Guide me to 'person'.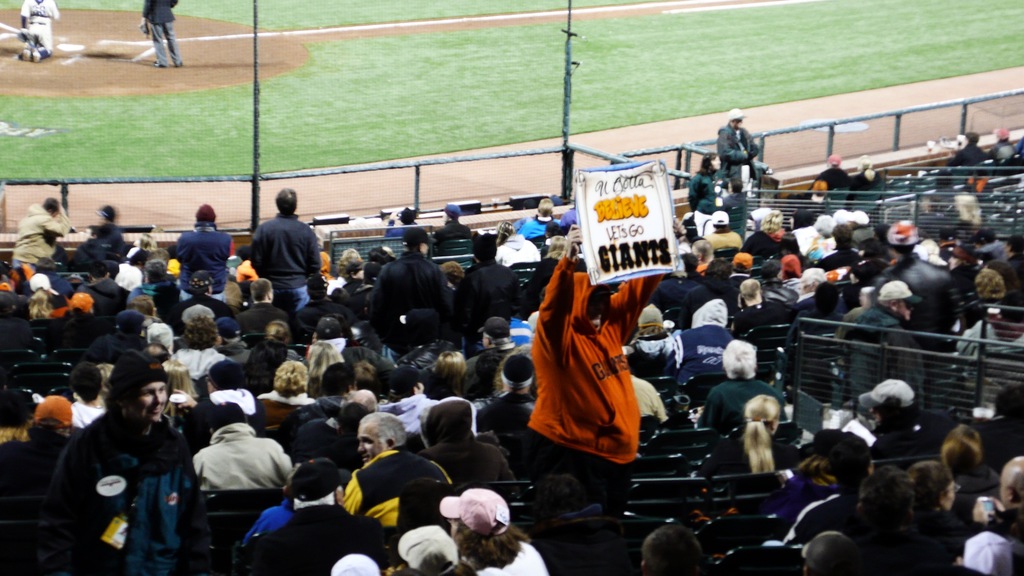
Guidance: detection(831, 454, 963, 575).
